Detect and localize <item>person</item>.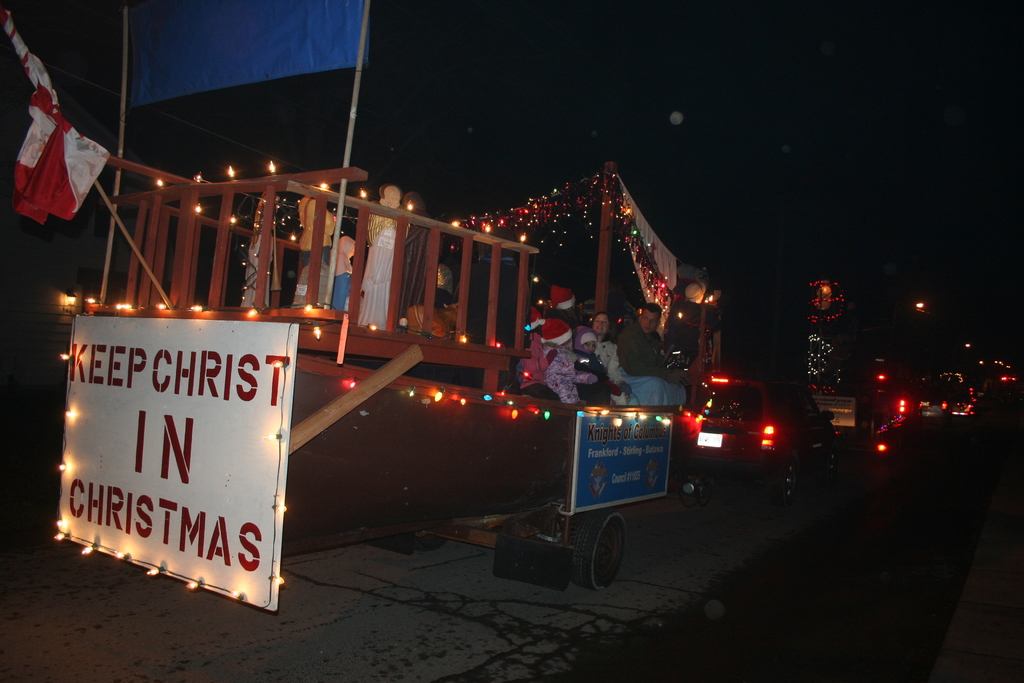
Localized at 588,308,627,391.
